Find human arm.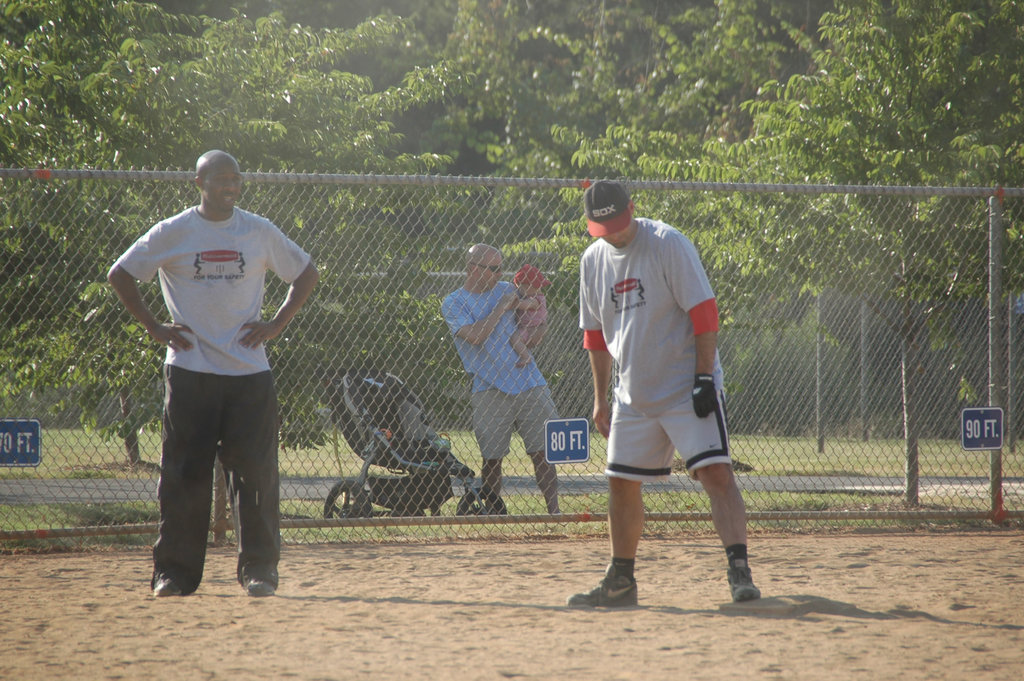
234 215 327 354.
